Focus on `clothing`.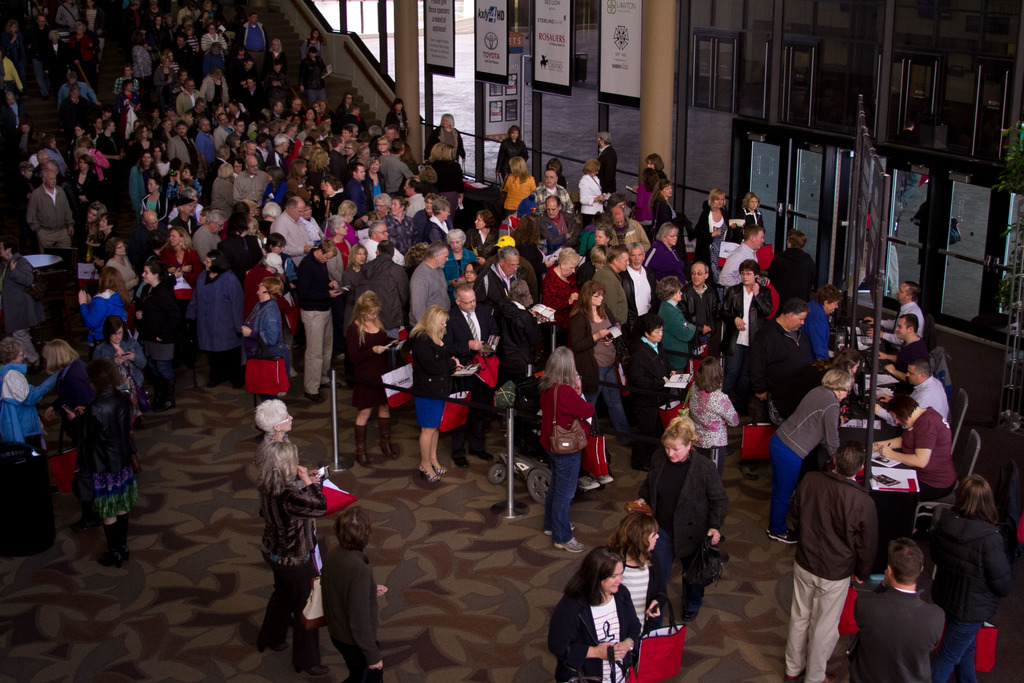
Focused at [322,540,373,667].
